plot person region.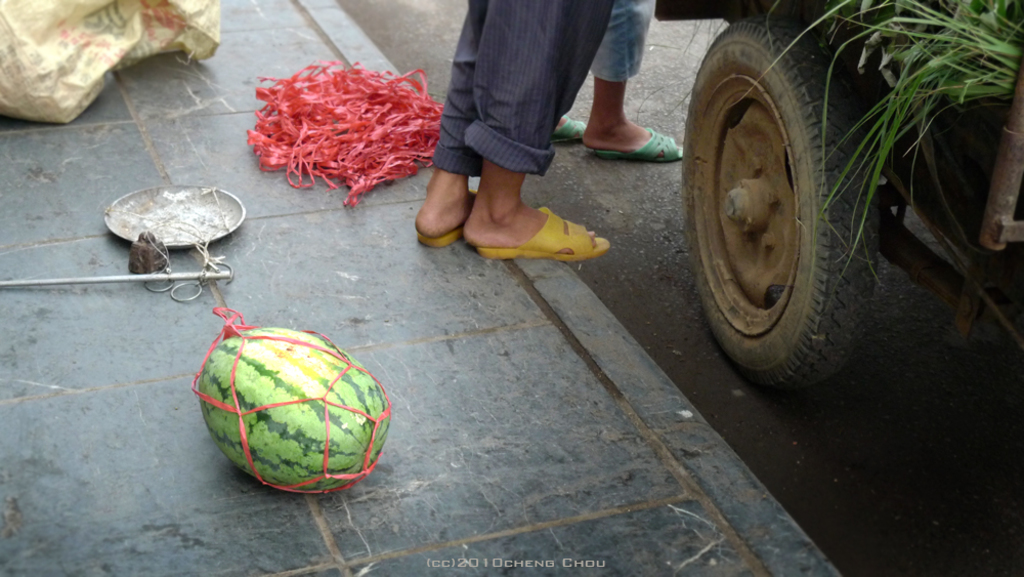
Plotted at left=551, top=0, right=684, bottom=157.
